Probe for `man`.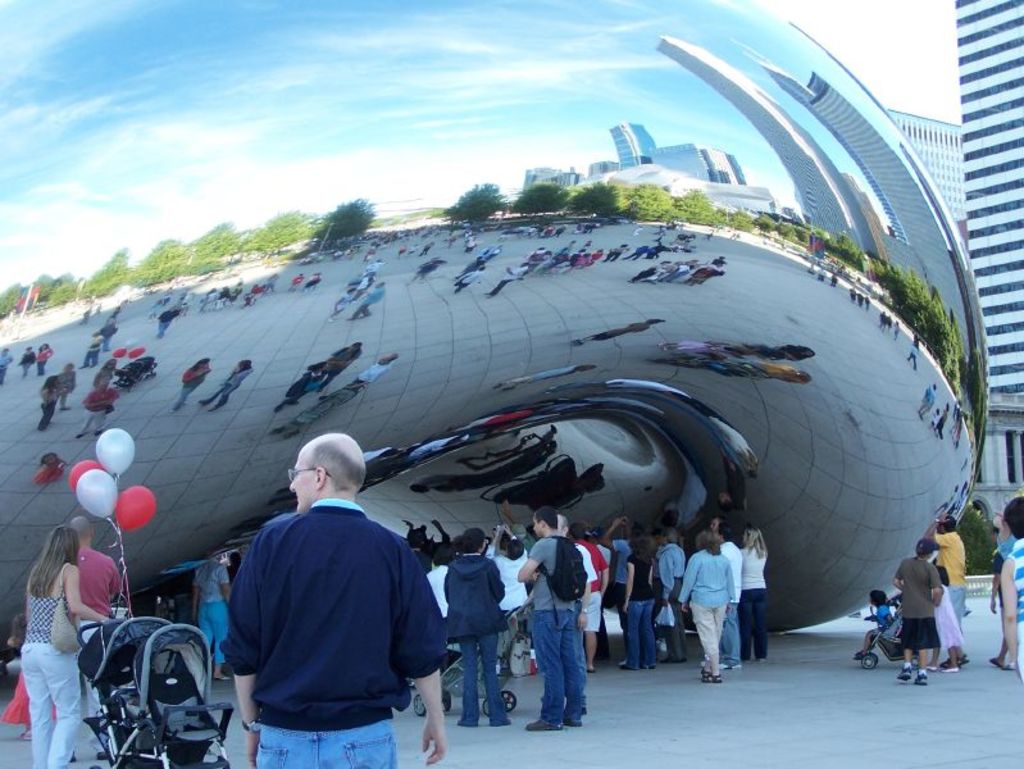
Probe result: [x1=204, y1=437, x2=451, y2=760].
